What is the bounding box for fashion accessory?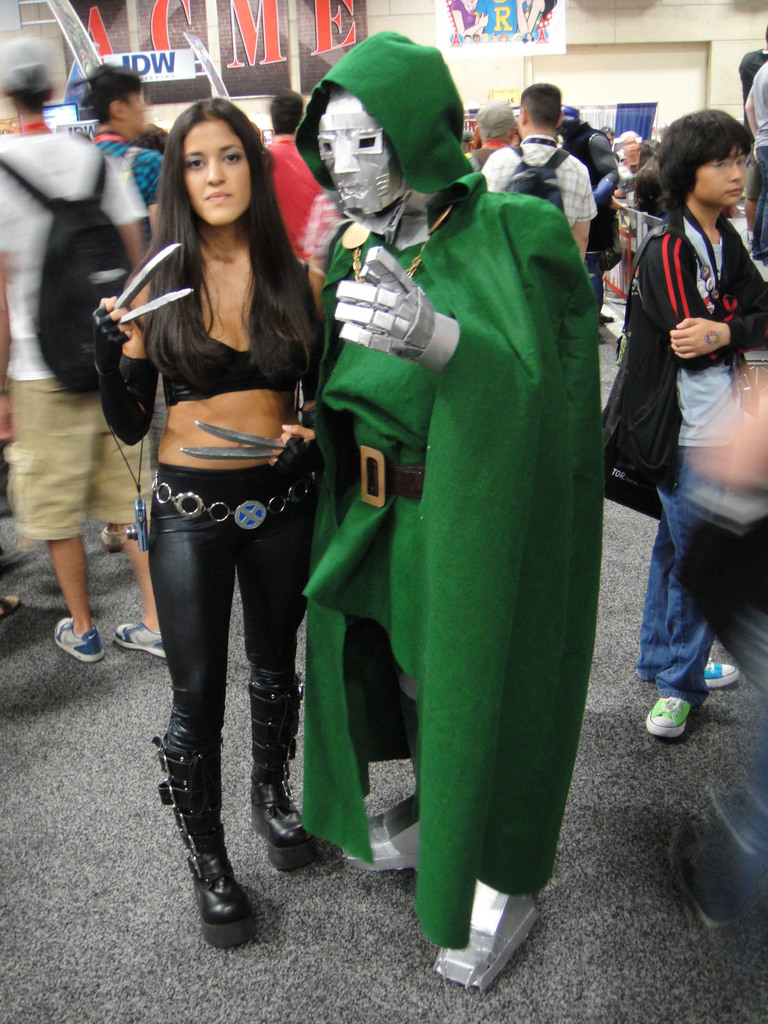
crop(109, 619, 169, 660).
